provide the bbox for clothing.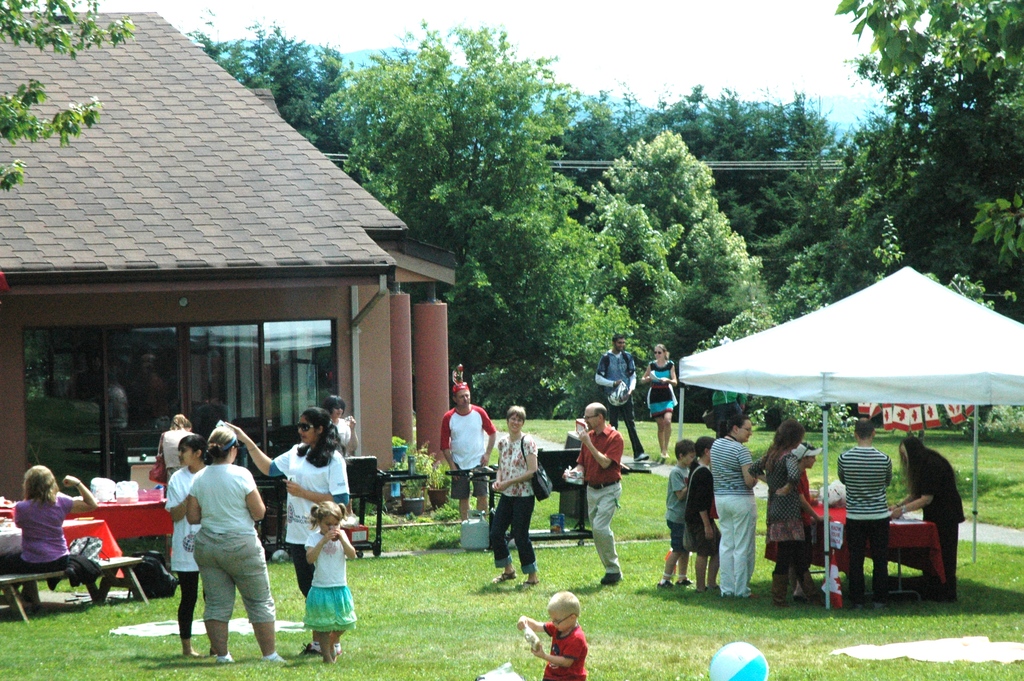
pyautogui.locateOnScreen(185, 462, 277, 624).
